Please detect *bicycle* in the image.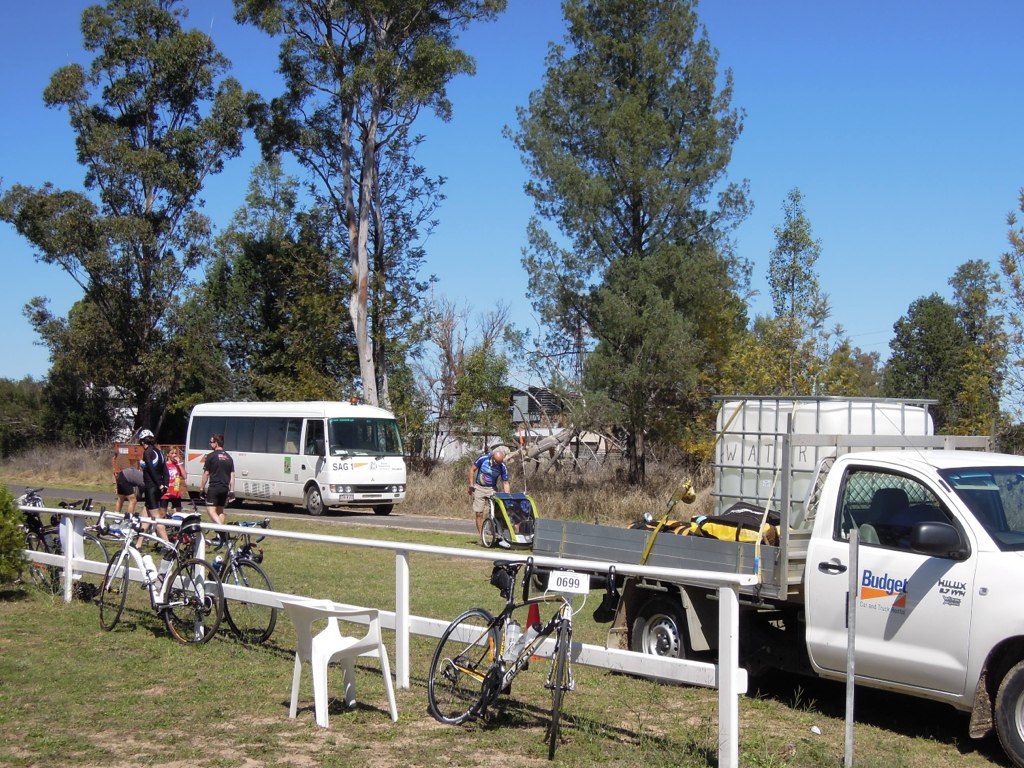
10:485:56:584.
